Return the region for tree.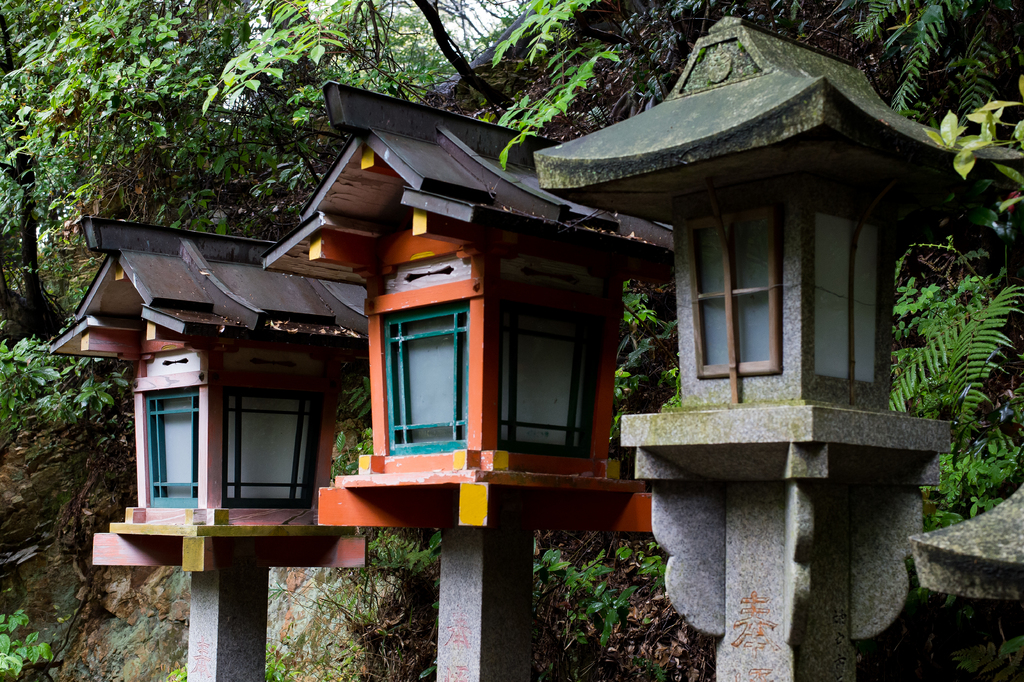
(x1=0, y1=0, x2=208, y2=347).
